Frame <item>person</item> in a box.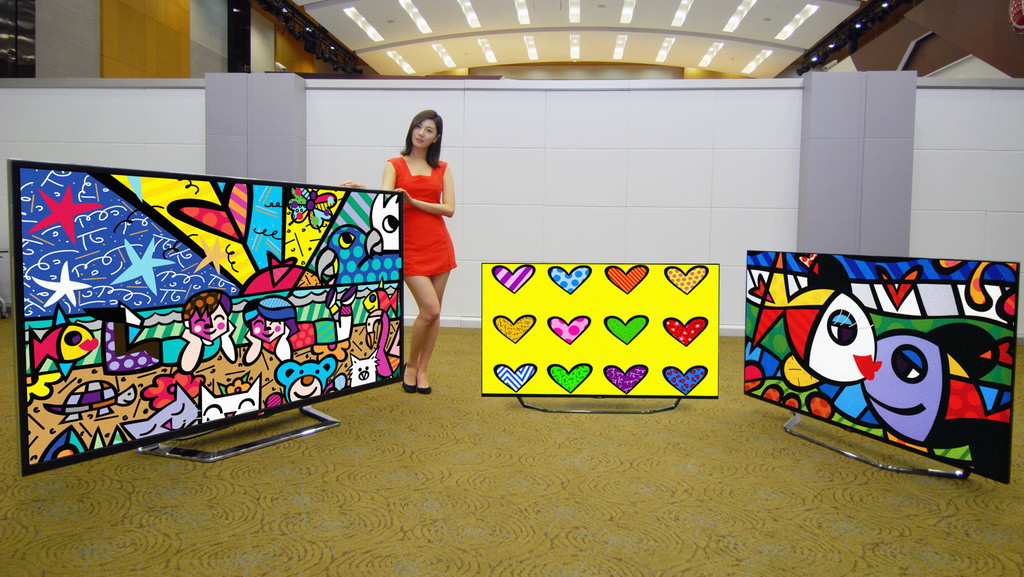
[177,288,231,372].
